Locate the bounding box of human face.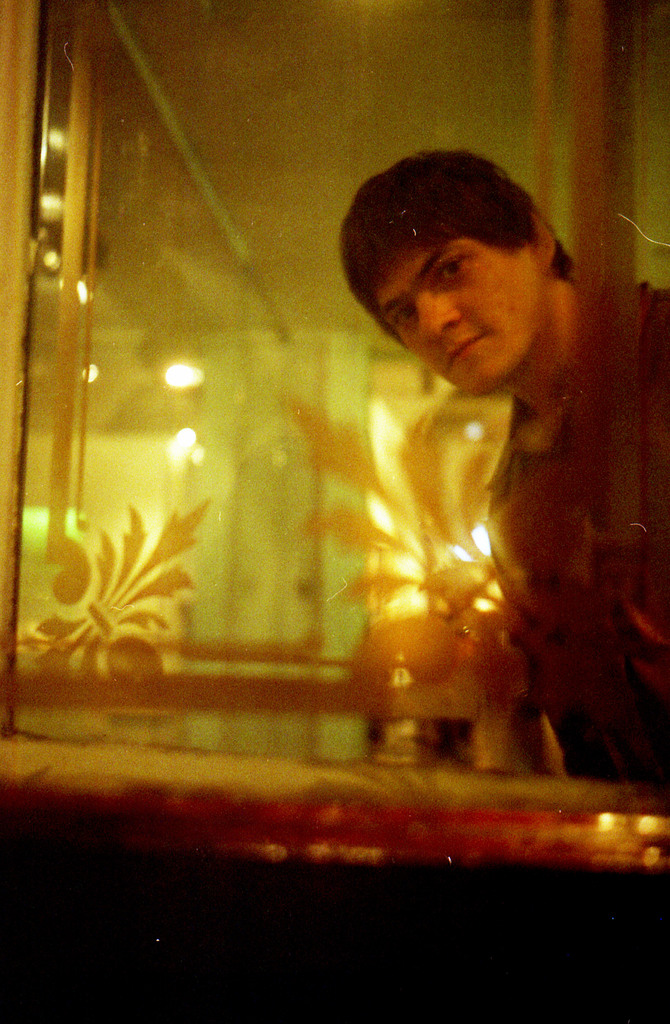
Bounding box: {"x1": 378, "y1": 236, "x2": 541, "y2": 393}.
